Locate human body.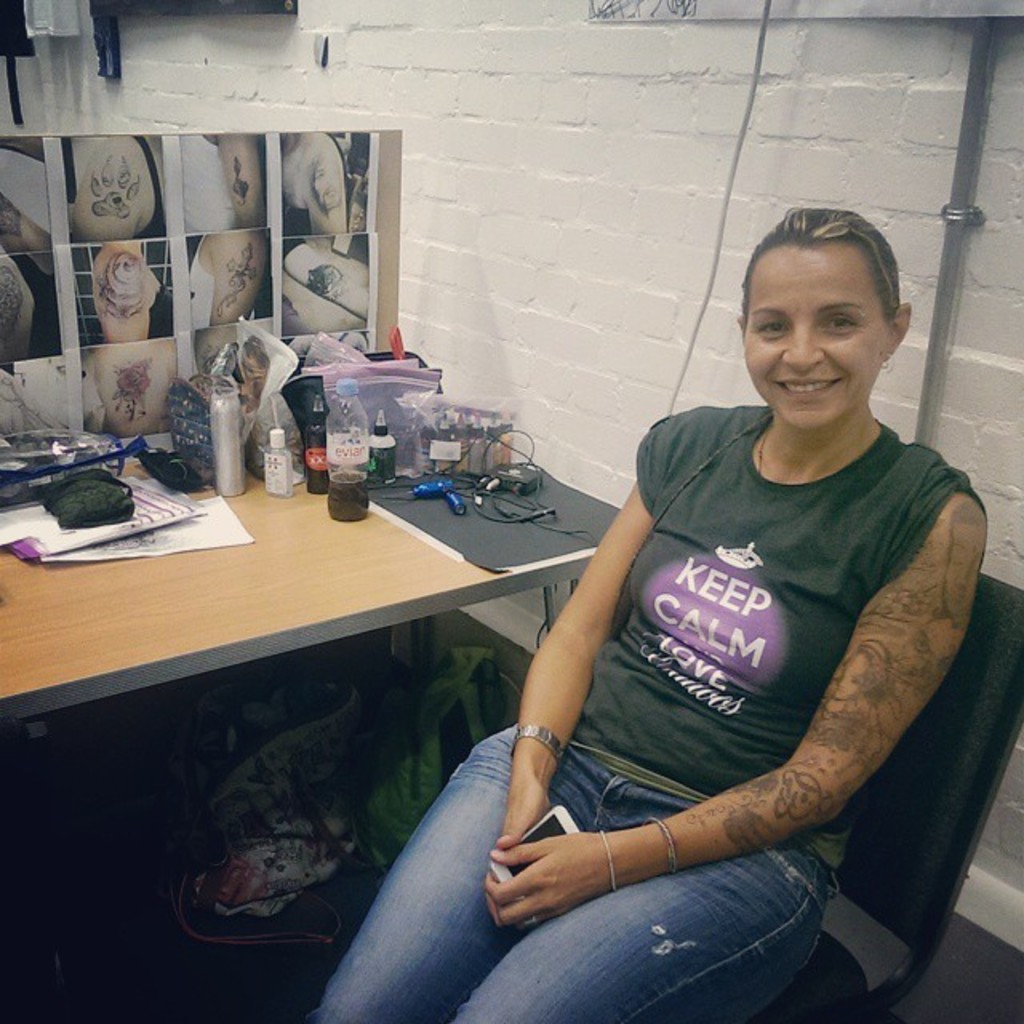
Bounding box: 472, 202, 1008, 1014.
